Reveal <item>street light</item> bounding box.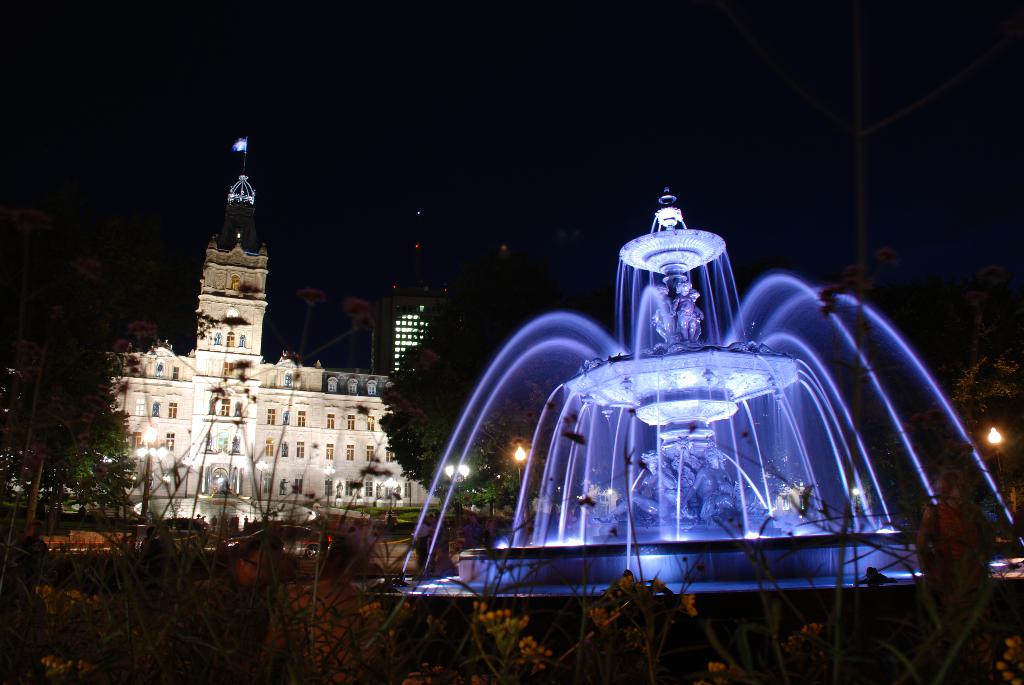
Revealed: region(321, 461, 336, 508).
